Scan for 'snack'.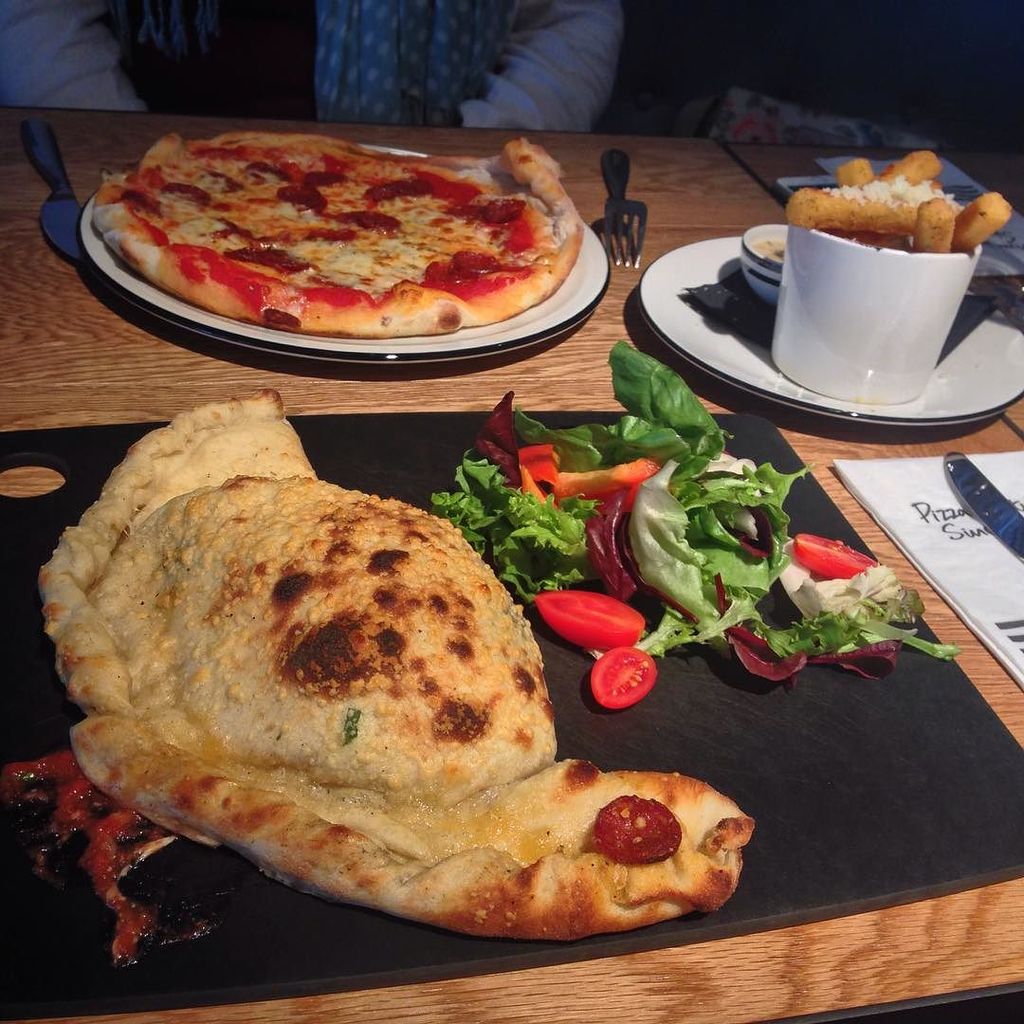
Scan result: (92,130,576,335).
